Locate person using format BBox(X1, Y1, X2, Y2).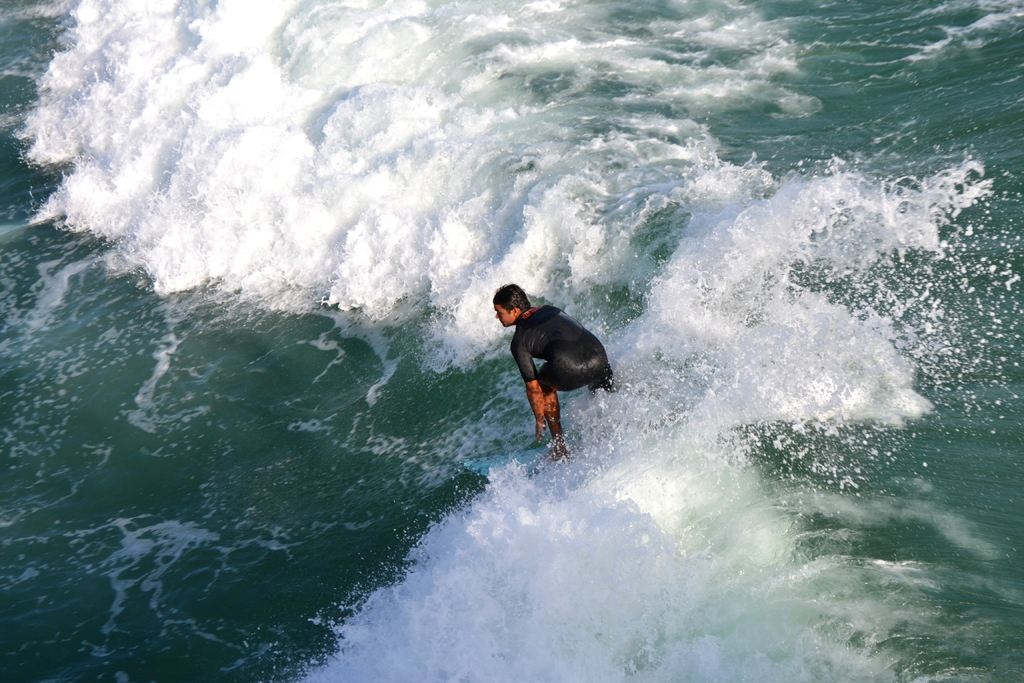
BBox(489, 272, 614, 454).
